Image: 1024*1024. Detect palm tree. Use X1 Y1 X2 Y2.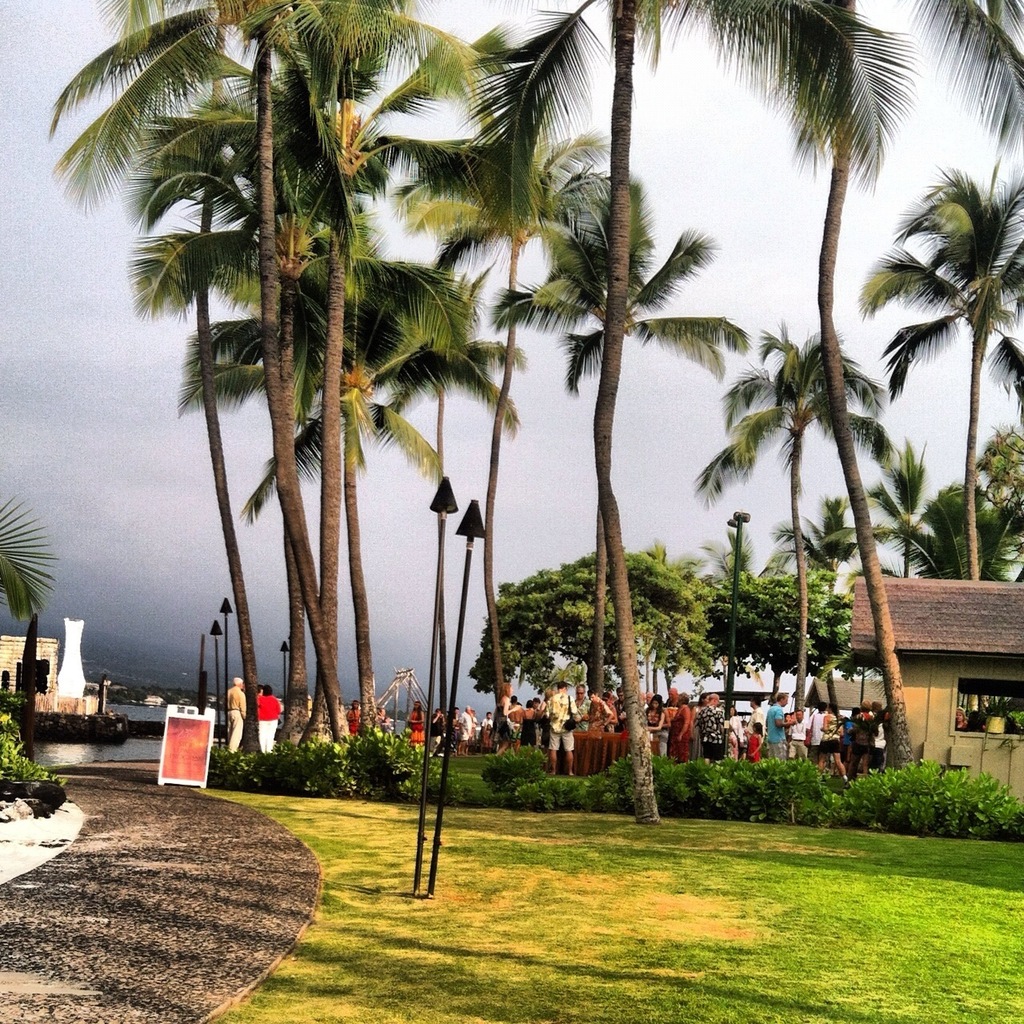
49 0 434 735.
